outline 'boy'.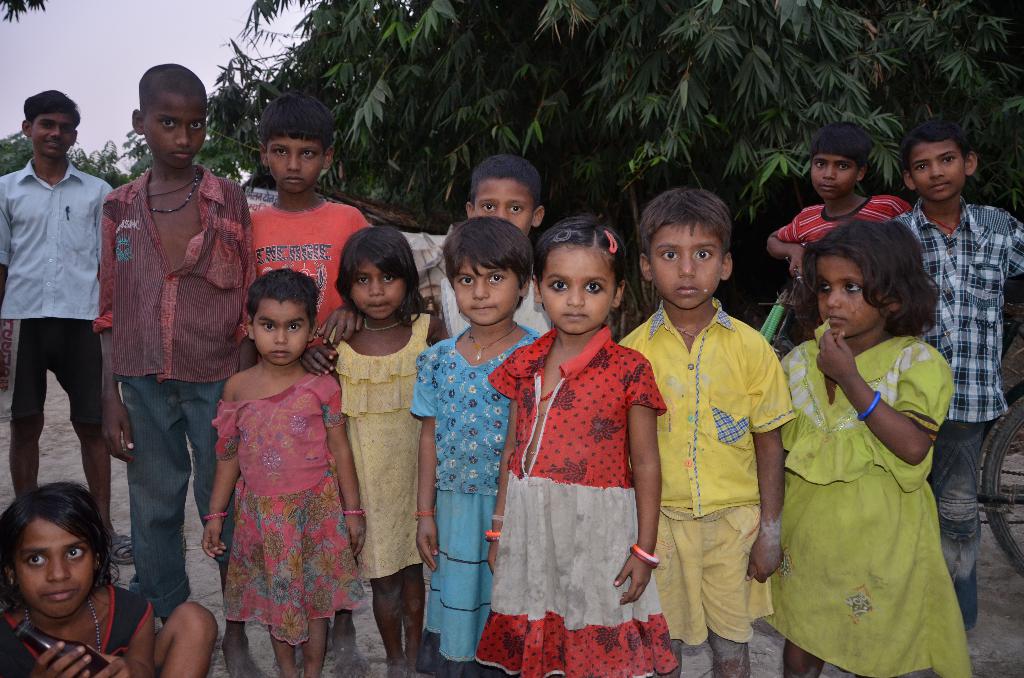
Outline: select_region(609, 181, 803, 677).
